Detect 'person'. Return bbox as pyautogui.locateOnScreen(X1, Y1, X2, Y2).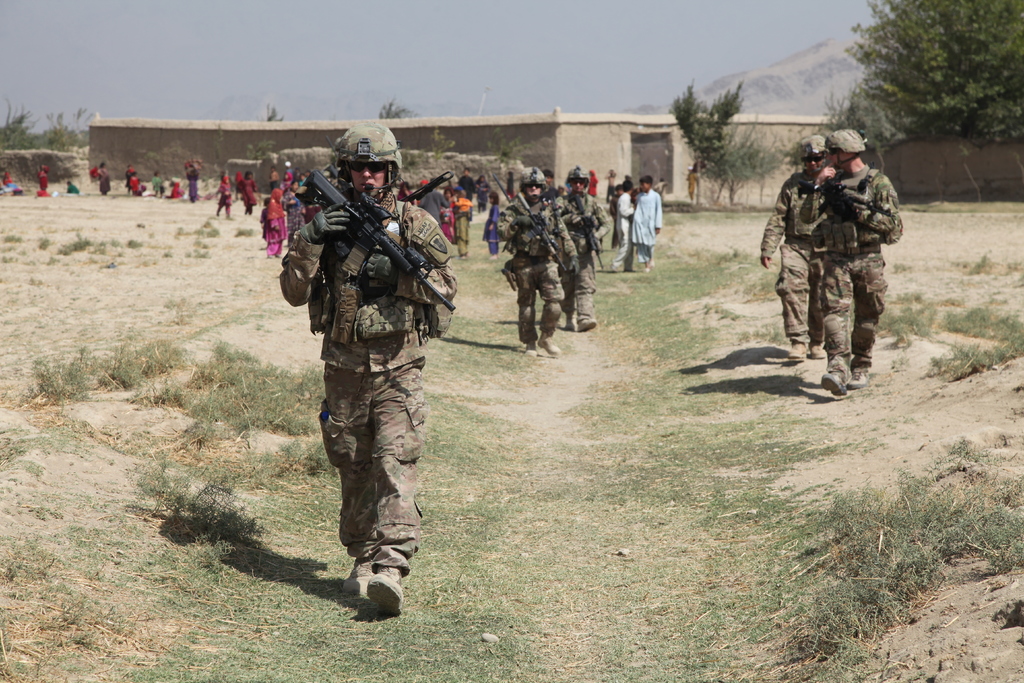
pyautogui.locateOnScreen(474, 176, 488, 214).
